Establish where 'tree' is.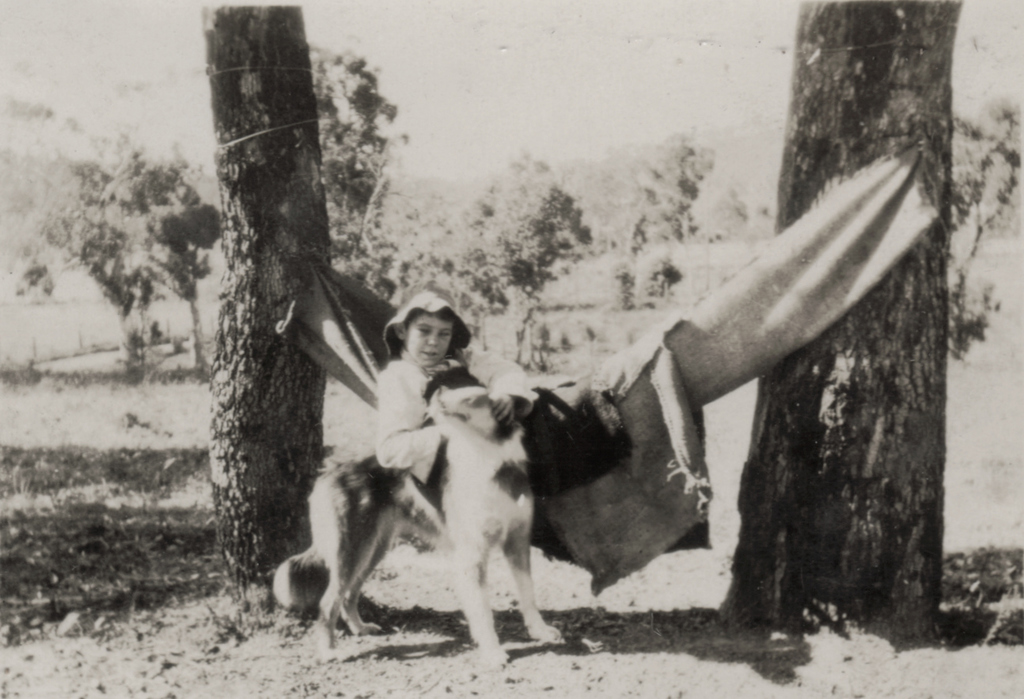
Established at x1=788, y1=0, x2=963, y2=633.
